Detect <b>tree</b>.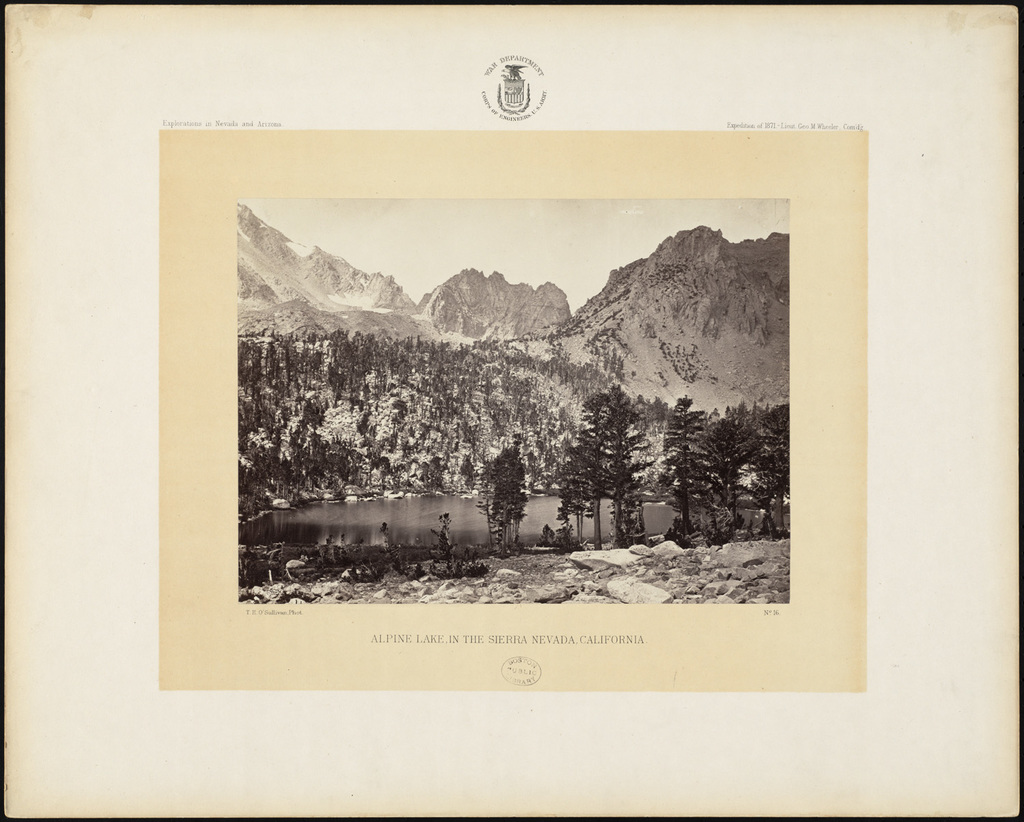
Detected at <box>749,404,797,539</box>.
